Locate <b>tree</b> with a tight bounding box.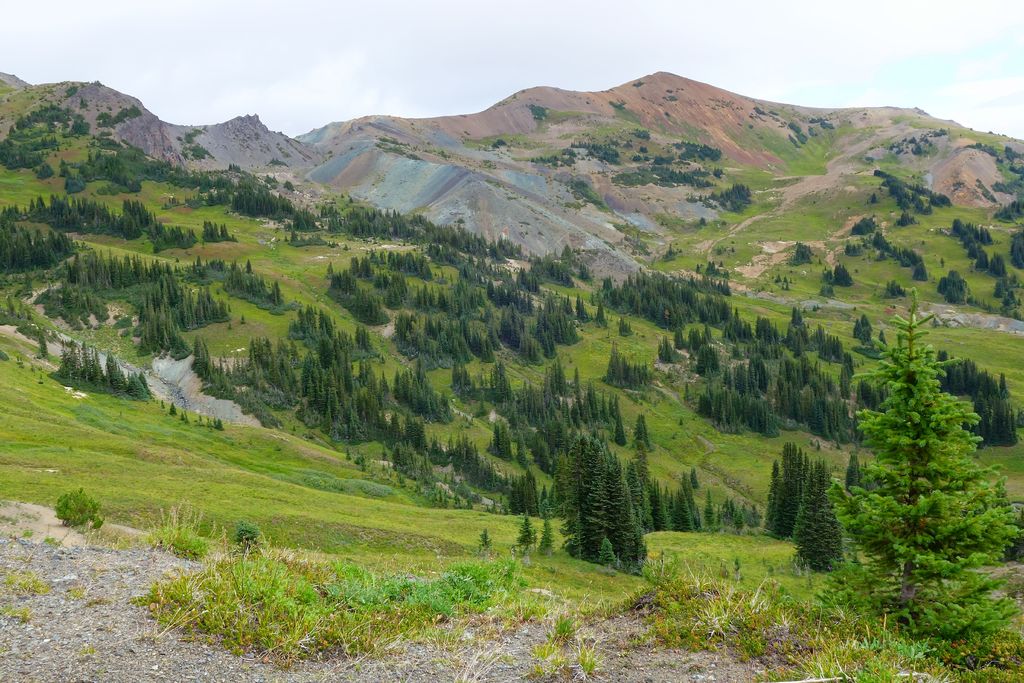
locate(790, 309, 804, 328).
